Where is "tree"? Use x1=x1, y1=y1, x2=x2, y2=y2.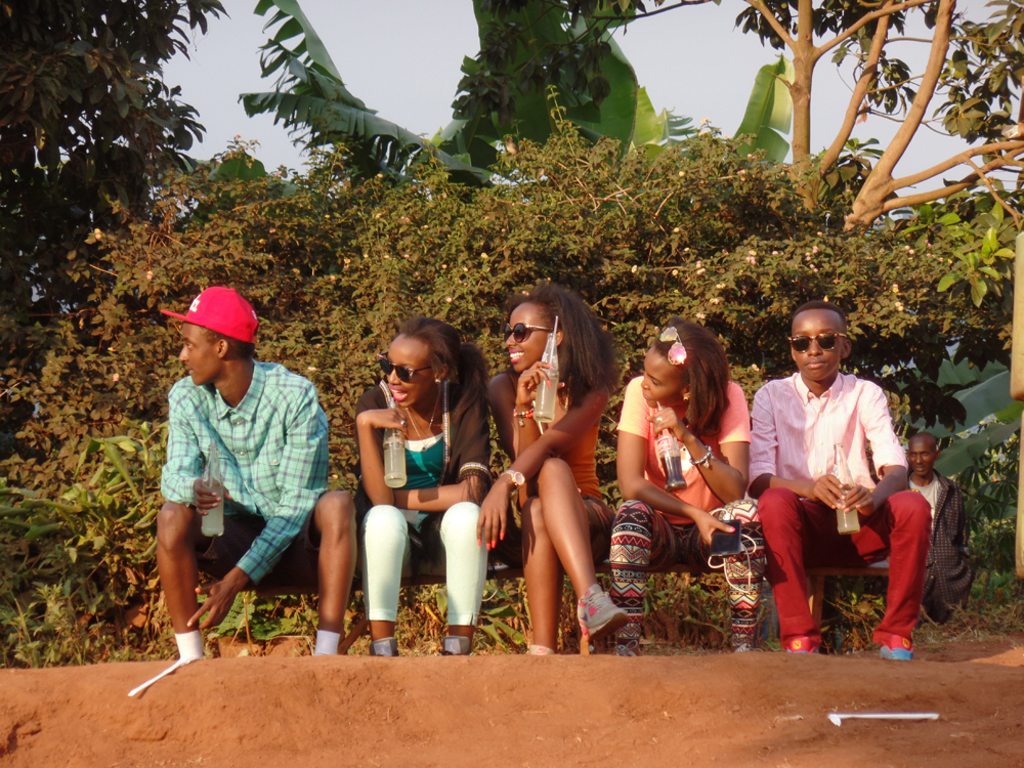
x1=727, y1=0, x2=1023, y2=244.
